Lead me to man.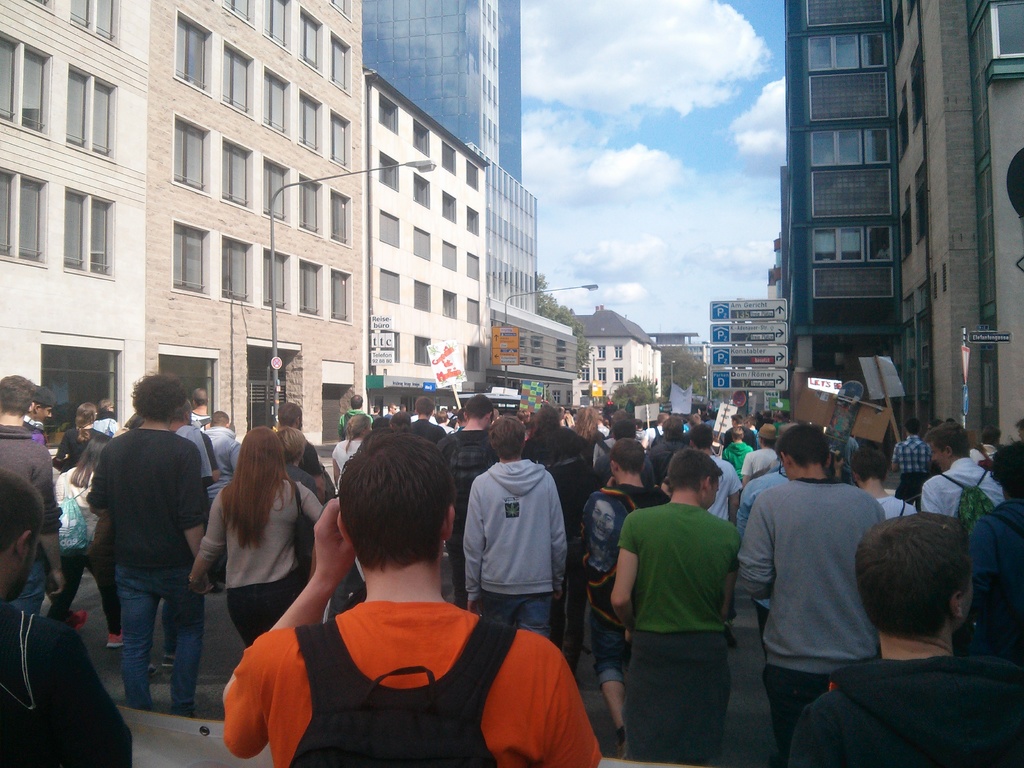
Lead to left=0, top=373, right=67, bottom=597.
